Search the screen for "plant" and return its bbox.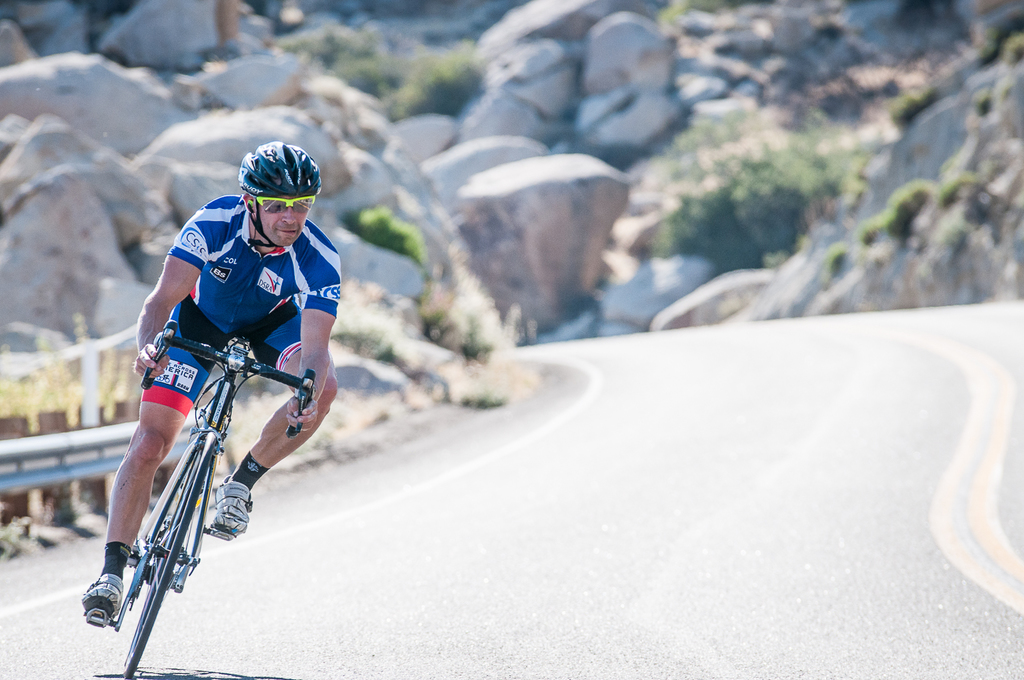
Found: region(388, 27, 489, 125).
